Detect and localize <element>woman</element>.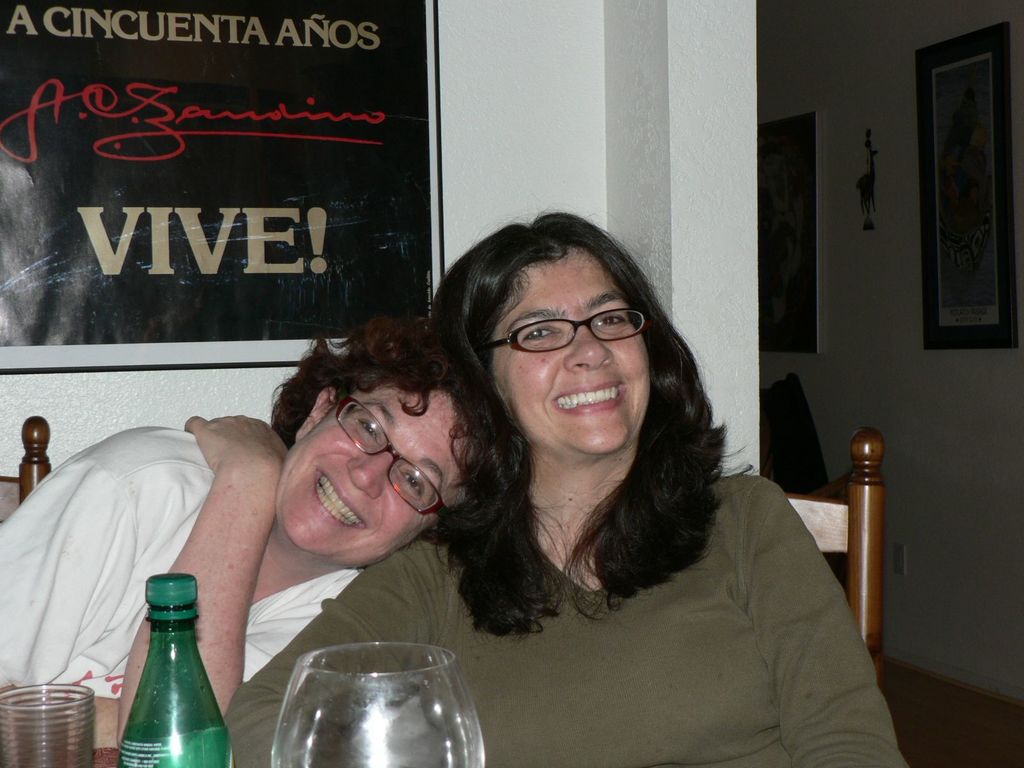
Localized at <box>0,289,520,767</box>.
